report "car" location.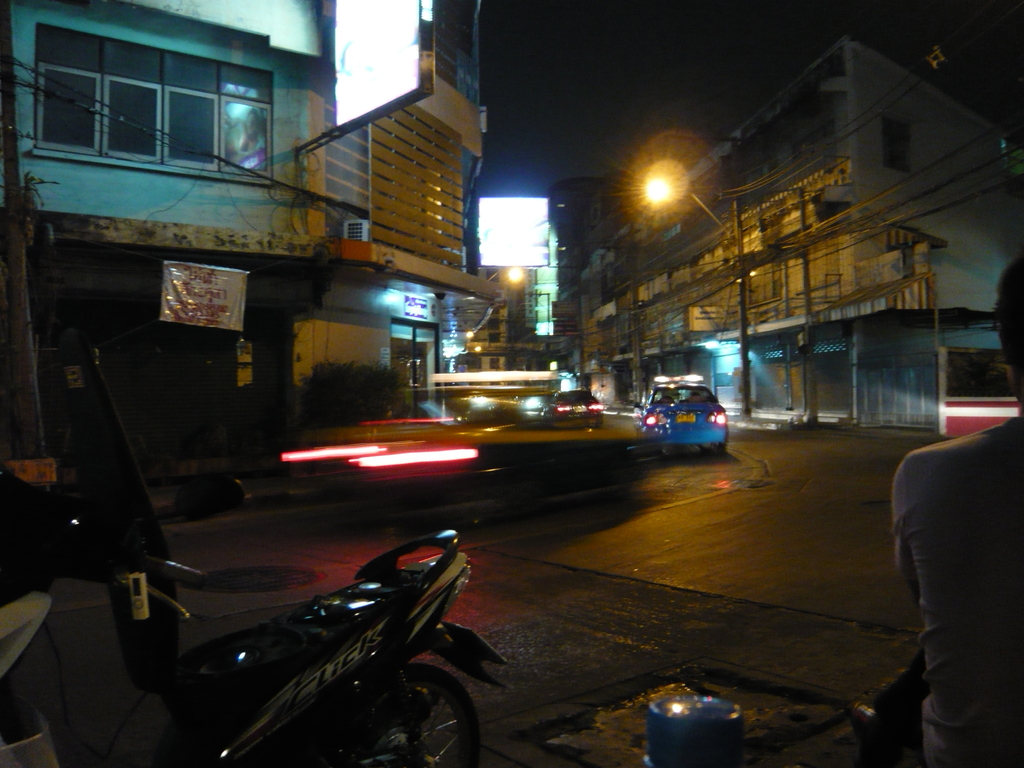
Report: [536,388,603,429].
